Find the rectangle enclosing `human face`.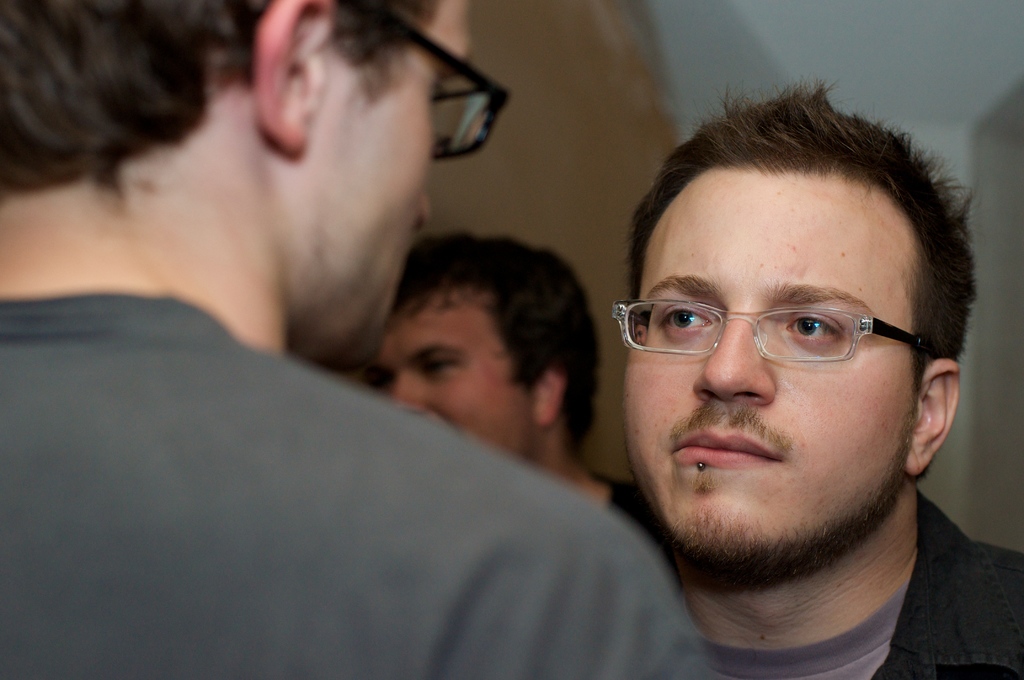
locate(372, 282, 547, 460).
